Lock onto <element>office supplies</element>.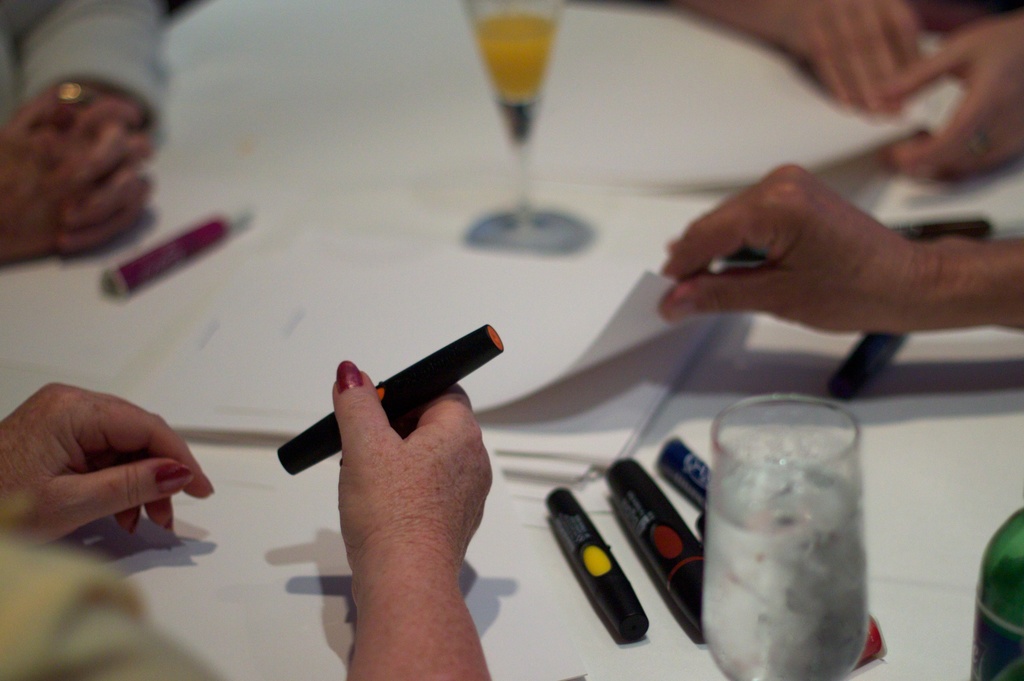
Locked: bbox(111, 204, 246, 296).
